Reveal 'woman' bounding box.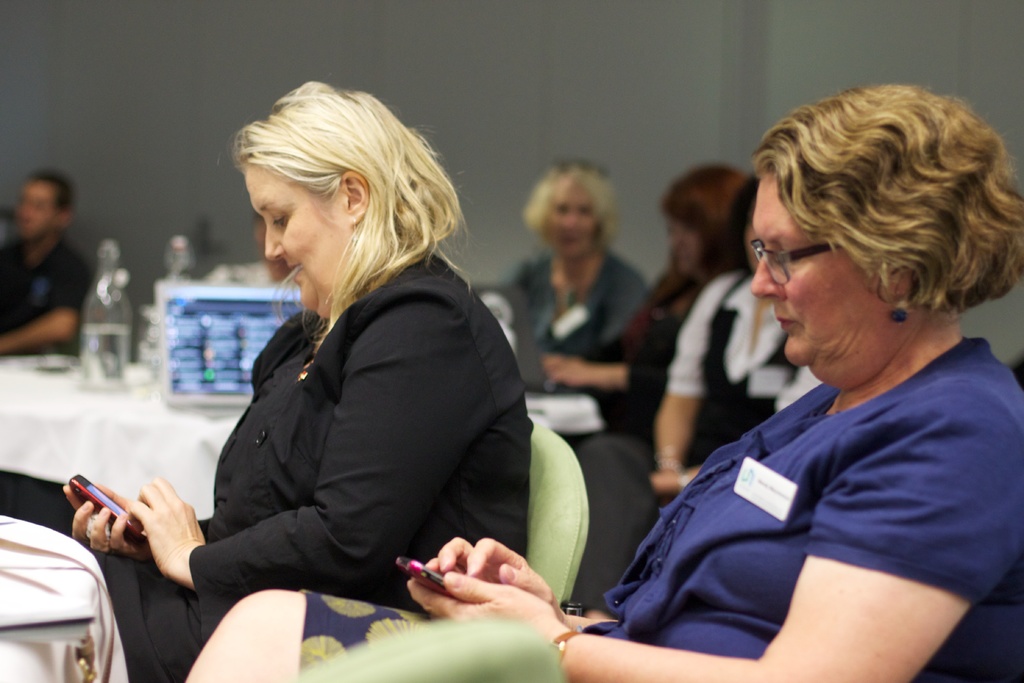
Revealed: <box>509,167,653,393</box>.
